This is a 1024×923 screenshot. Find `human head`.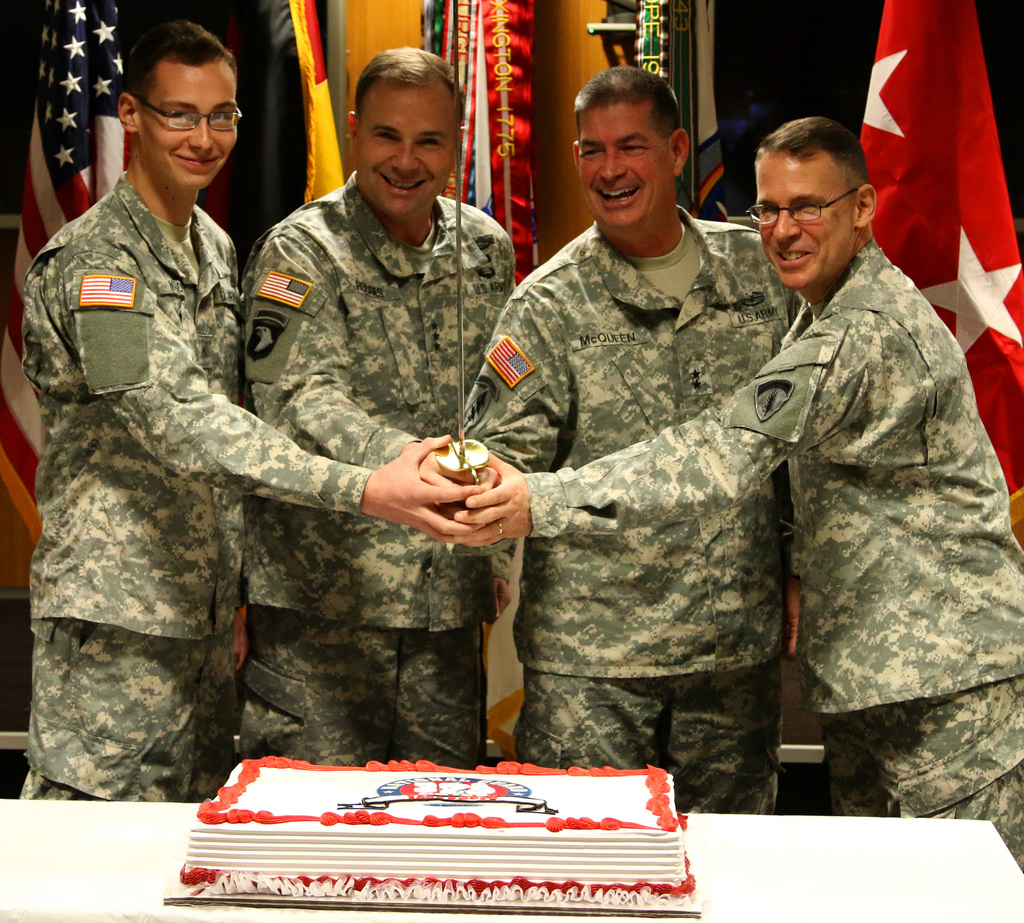
Bounding box: bbox=(761, 116, 878, 287).
